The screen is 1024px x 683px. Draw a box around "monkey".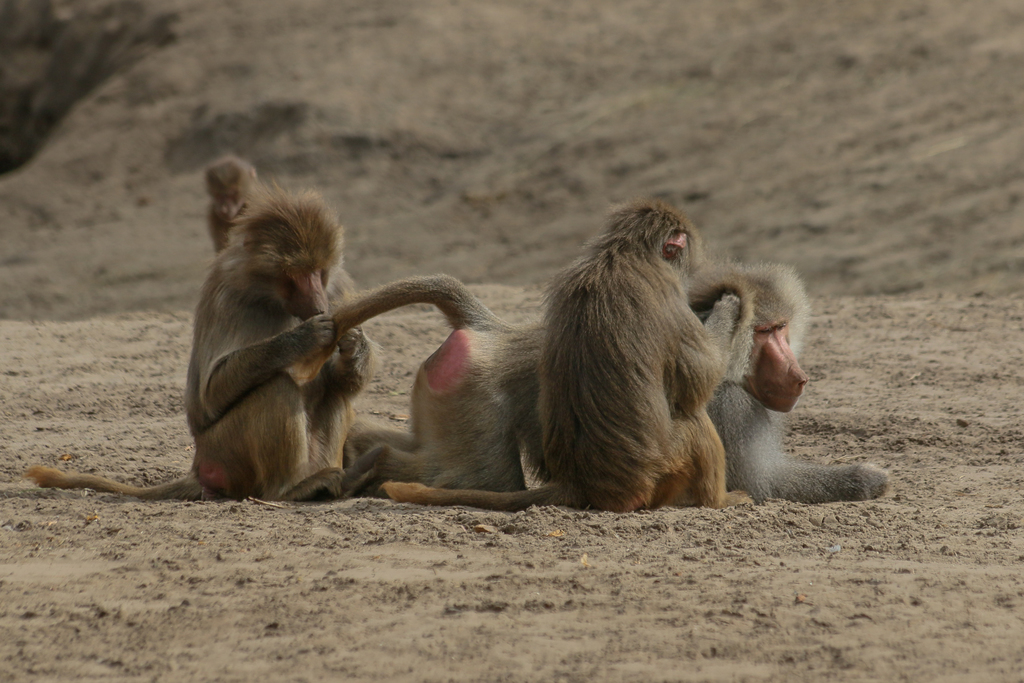
(387,198,746,511).
